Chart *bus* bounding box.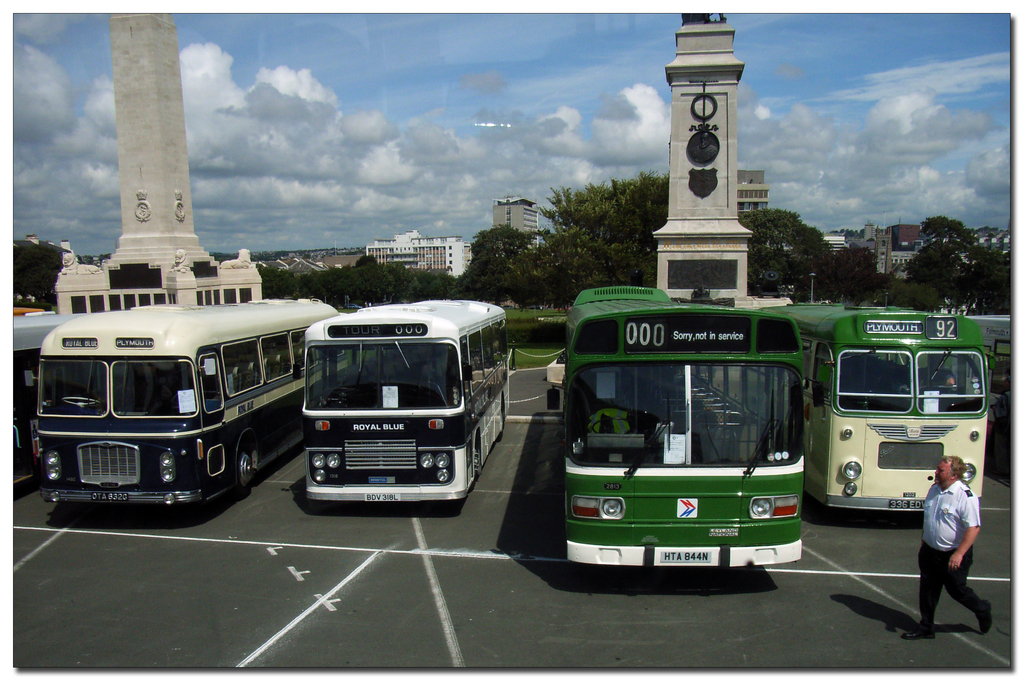
Charted: 40, 295, 347, 508.
